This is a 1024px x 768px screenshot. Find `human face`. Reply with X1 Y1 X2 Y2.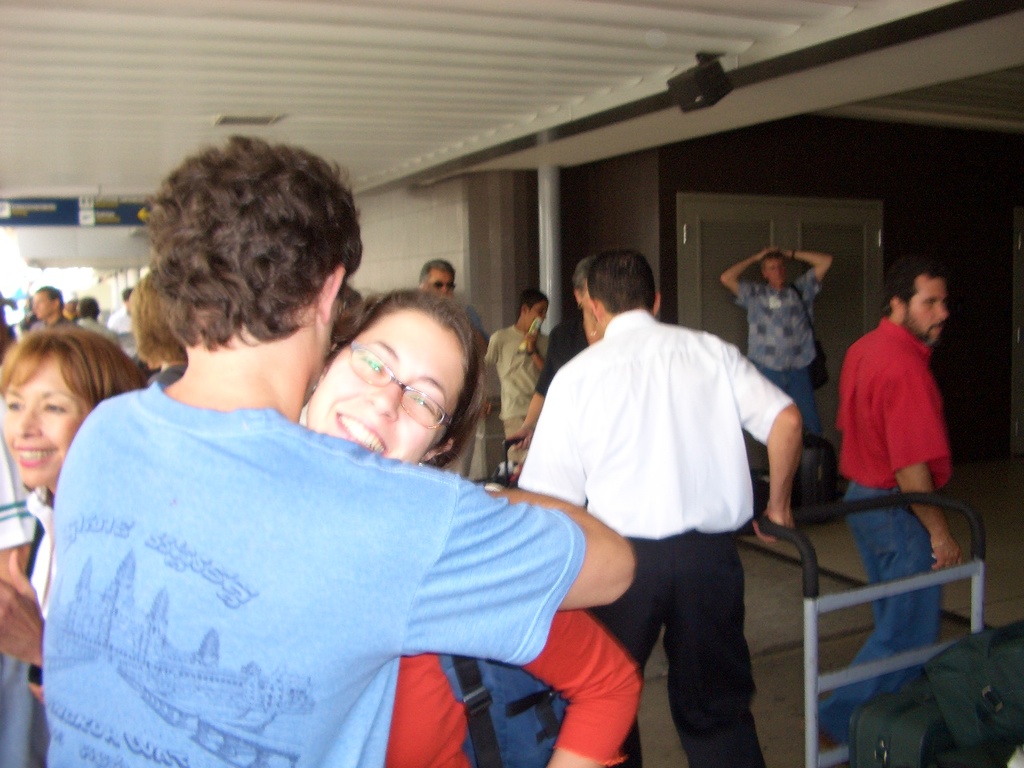
901 281 947 346.
